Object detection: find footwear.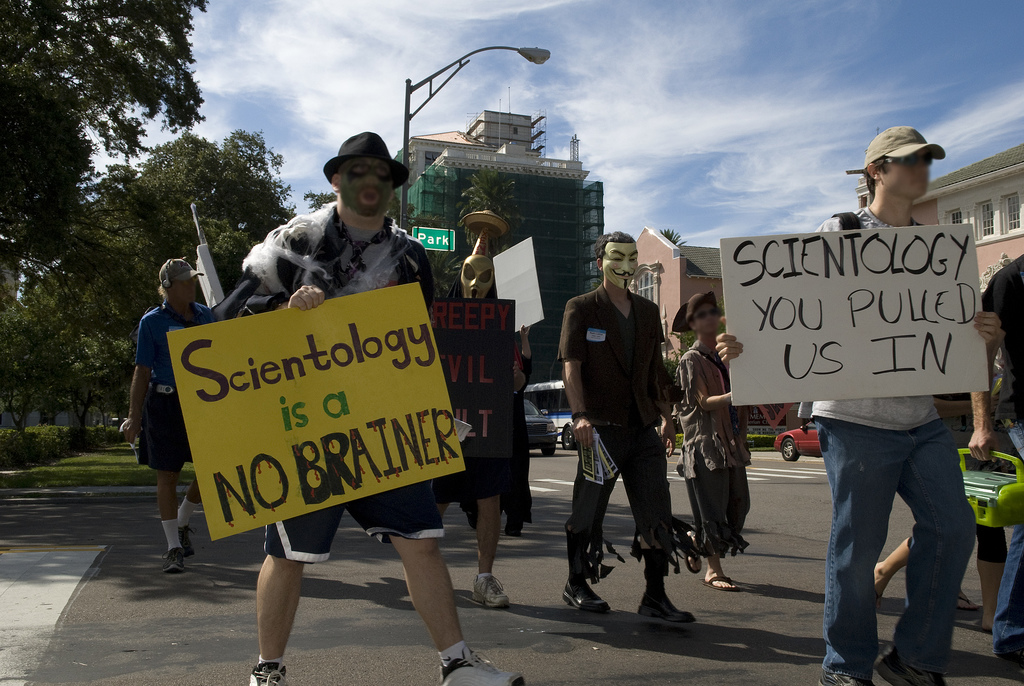
pyautogui.locateOnScreen(472, 572, 509, 605).
